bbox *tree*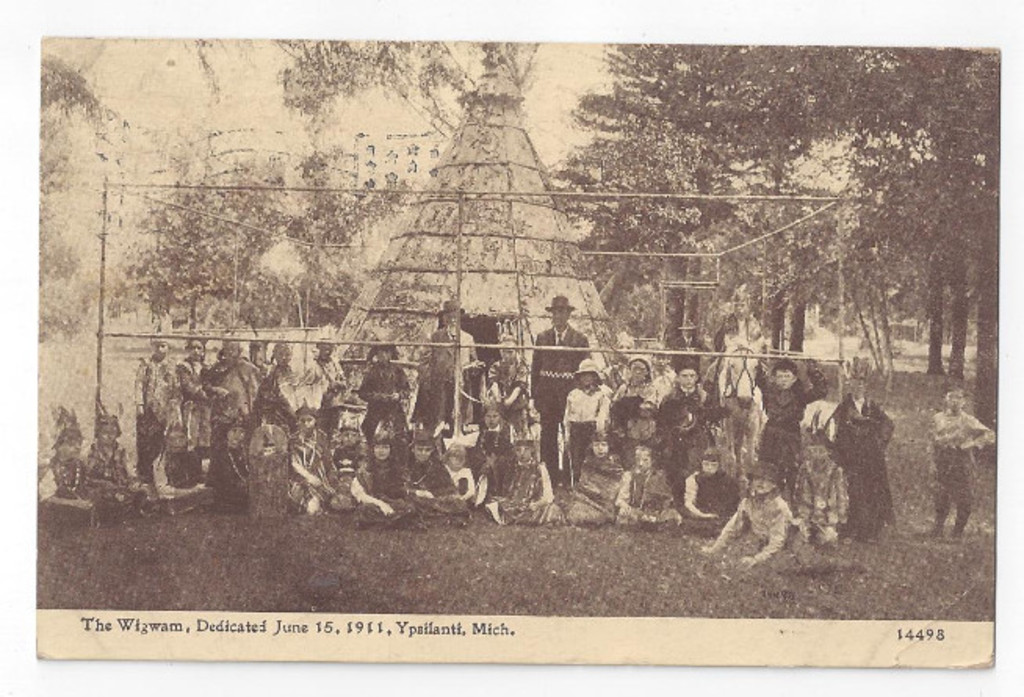
bbox=(268, 133, 420, 376)
